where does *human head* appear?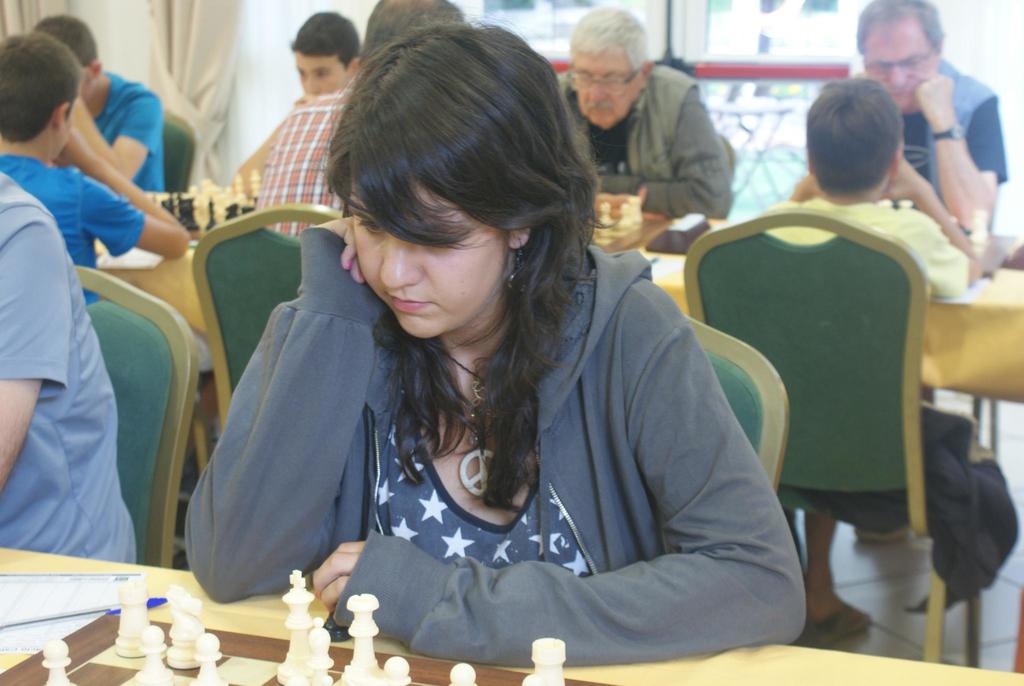
Appears at (x1=311, y1=22, x2=593, y2=366).
